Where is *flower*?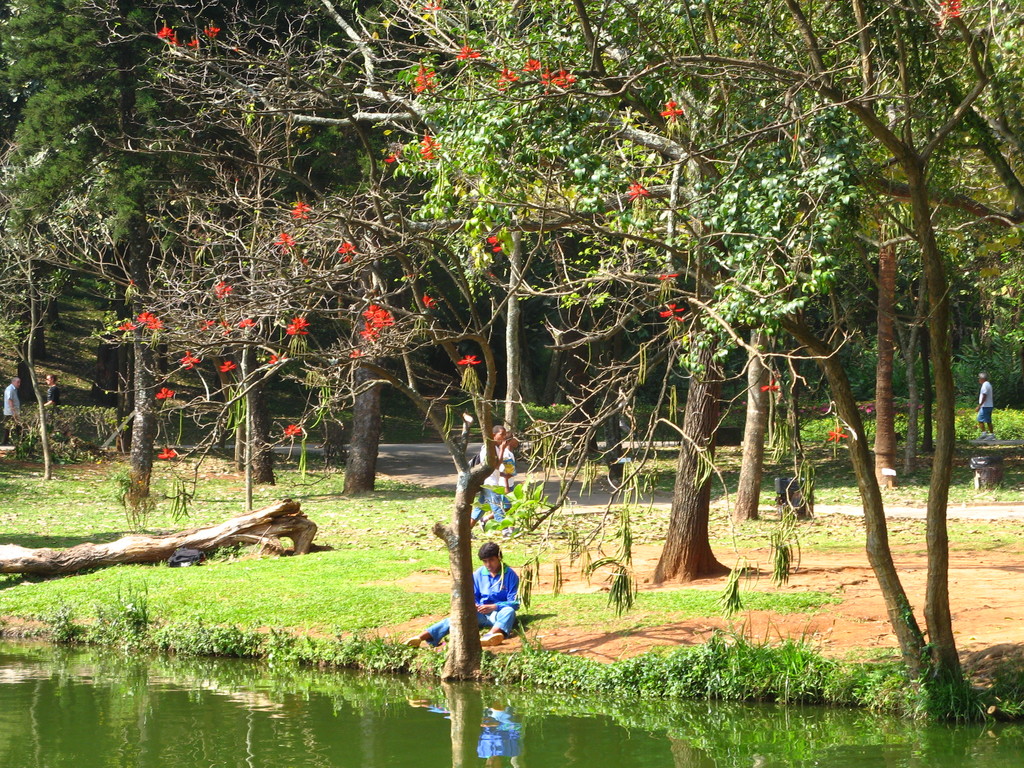
135,310,161,331.
